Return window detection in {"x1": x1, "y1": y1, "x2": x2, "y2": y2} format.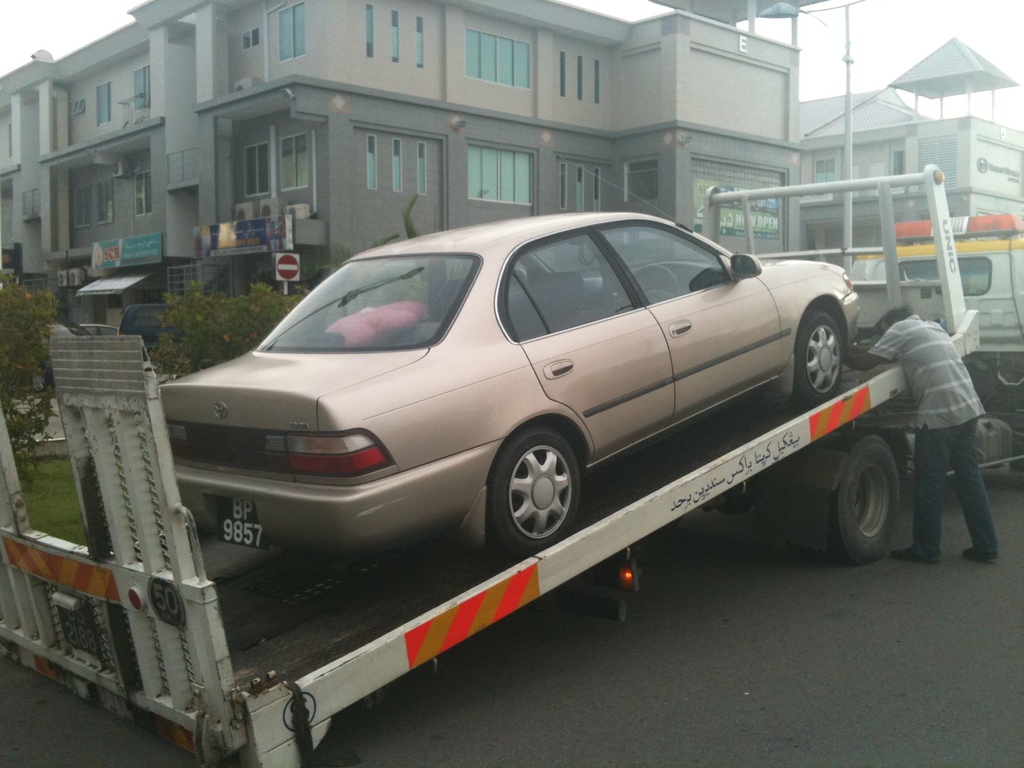
{"x1": 415, "y1": 141, "x2": 428, "y2": 191}.
